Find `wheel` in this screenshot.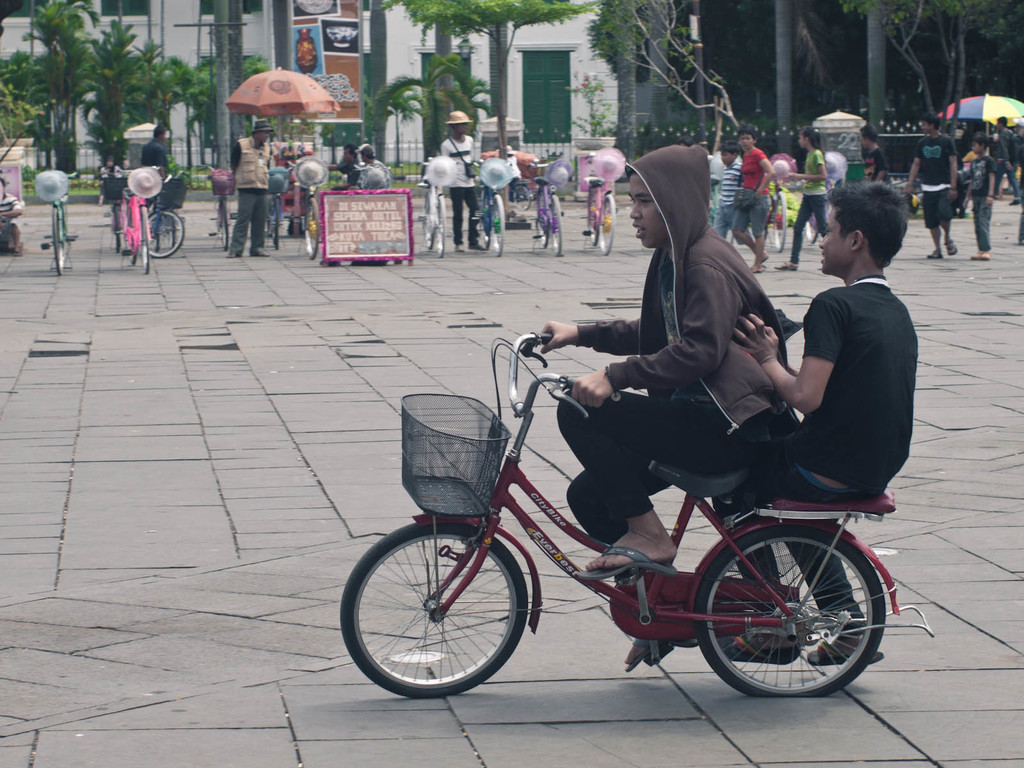
The bounding box for `wheel` is [left=804, top=221, right=817, bottom=245].
